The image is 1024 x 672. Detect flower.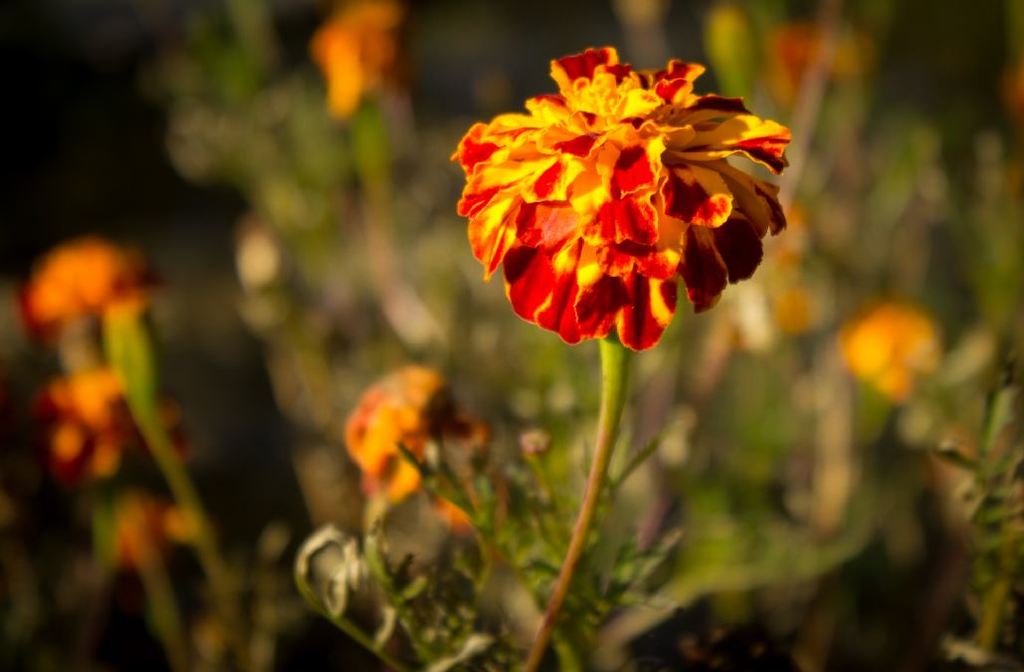
Detection: (341, 361, 491, 500).
